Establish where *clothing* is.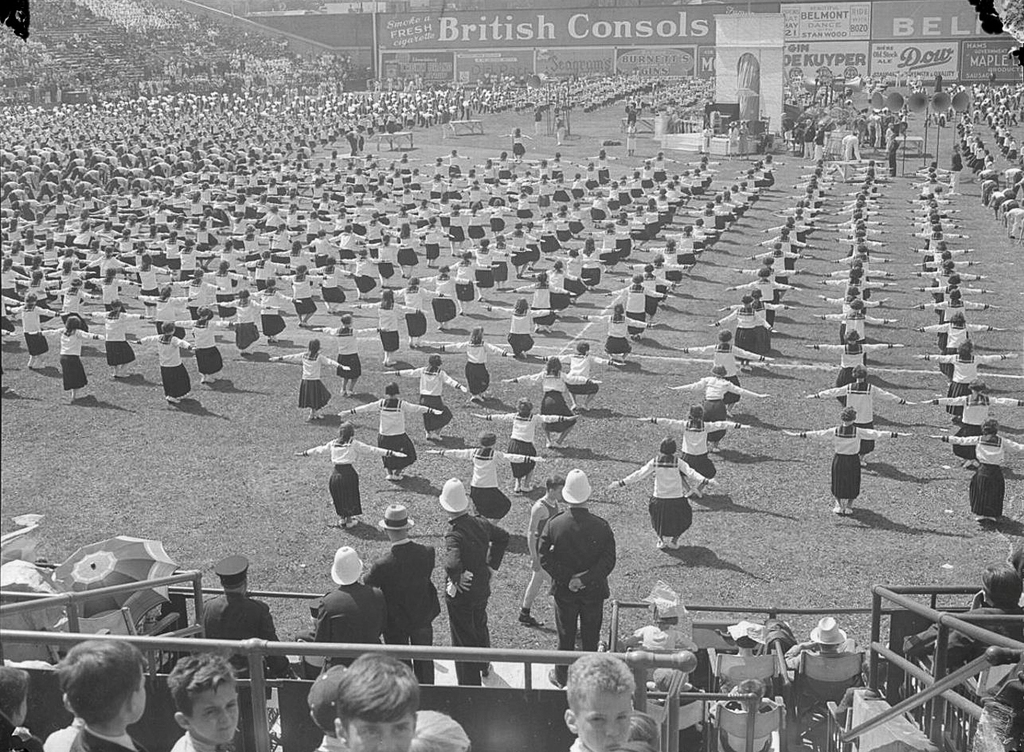
Established at locate(213, 290, 261, 348).
